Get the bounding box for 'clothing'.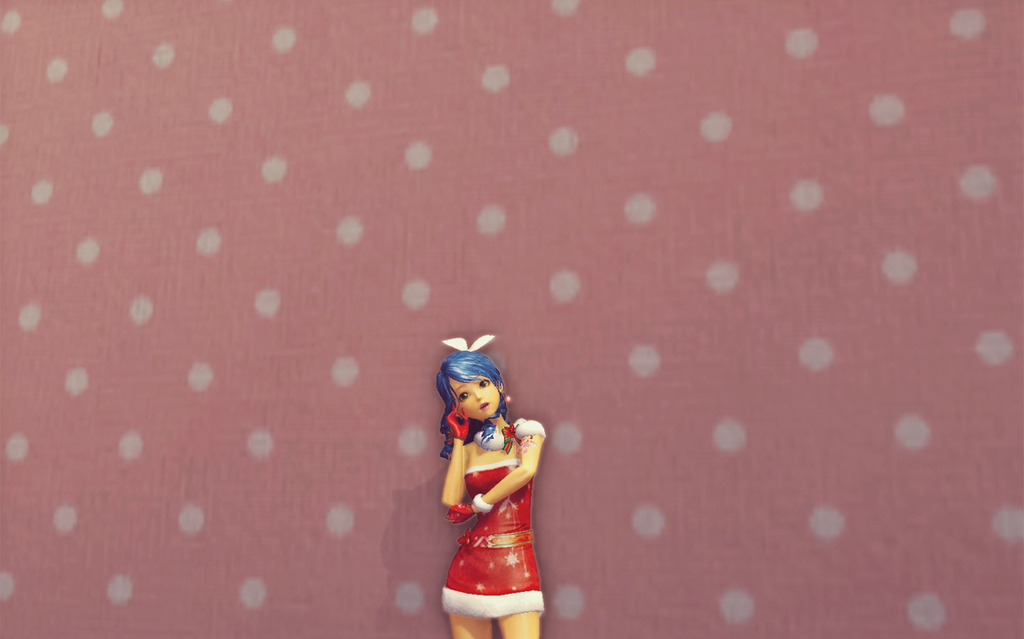
rect(438, 458, 542, 620).
